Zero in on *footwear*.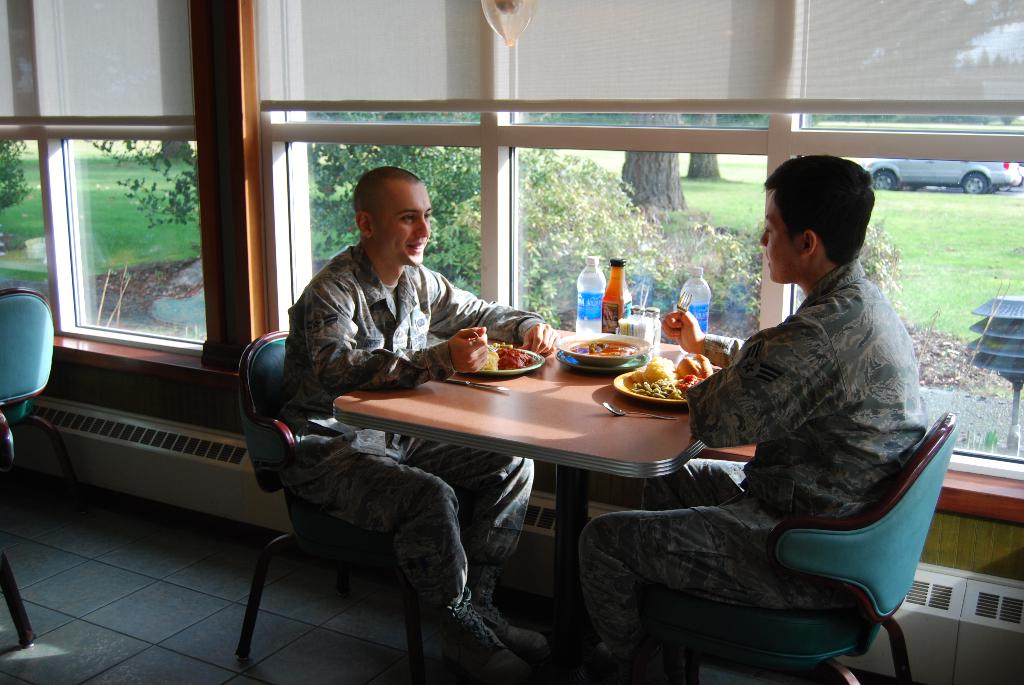
Zeroed in: locate(436, 583, 532, 679).
